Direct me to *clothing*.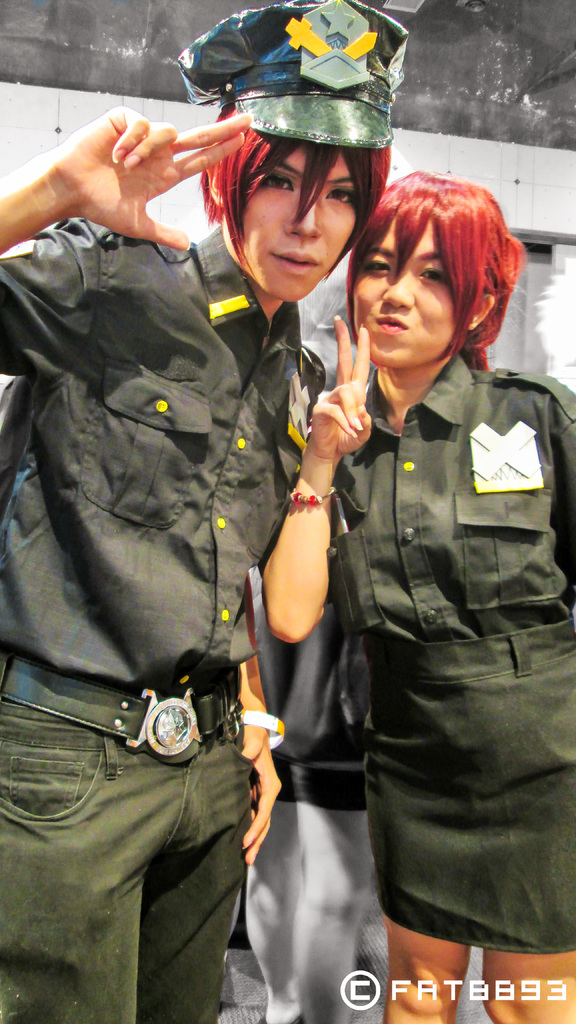
Direction: 0, 218, 344, 1023.
